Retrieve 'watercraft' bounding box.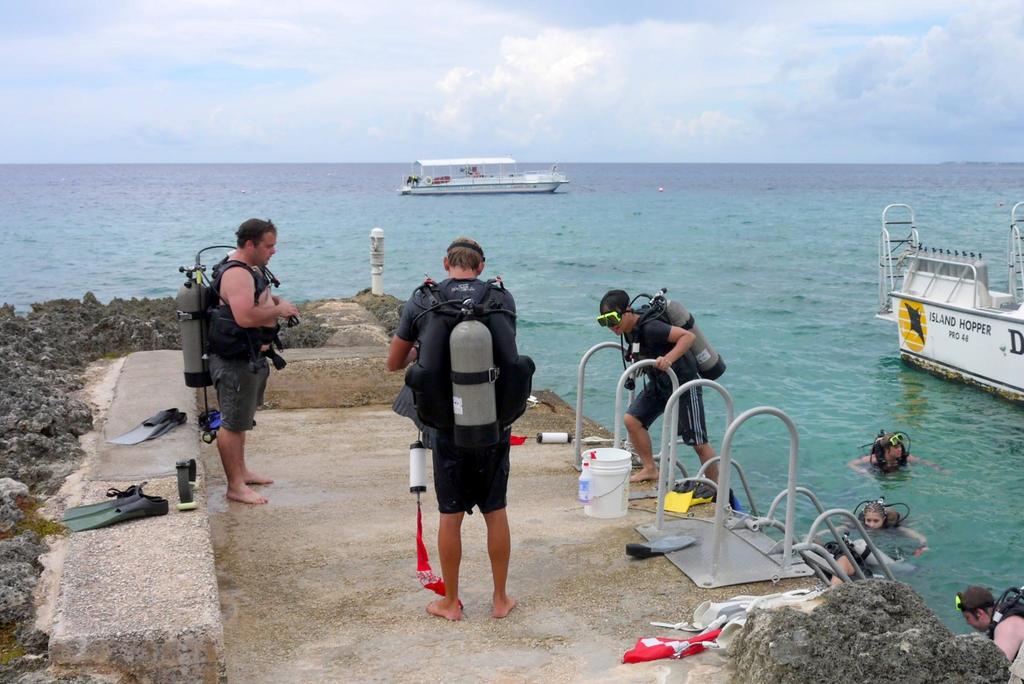
Bounding box: x1=399, y1=147, x2=568, y2=200.
